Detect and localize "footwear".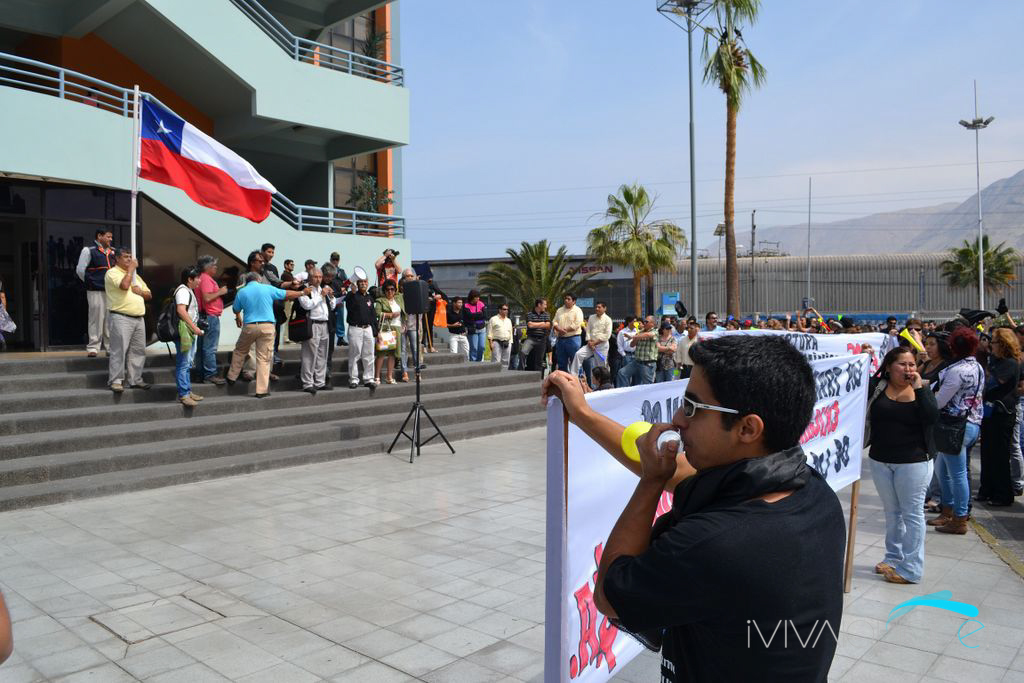
Localized at l=111, t=379, r=122, b=391.
